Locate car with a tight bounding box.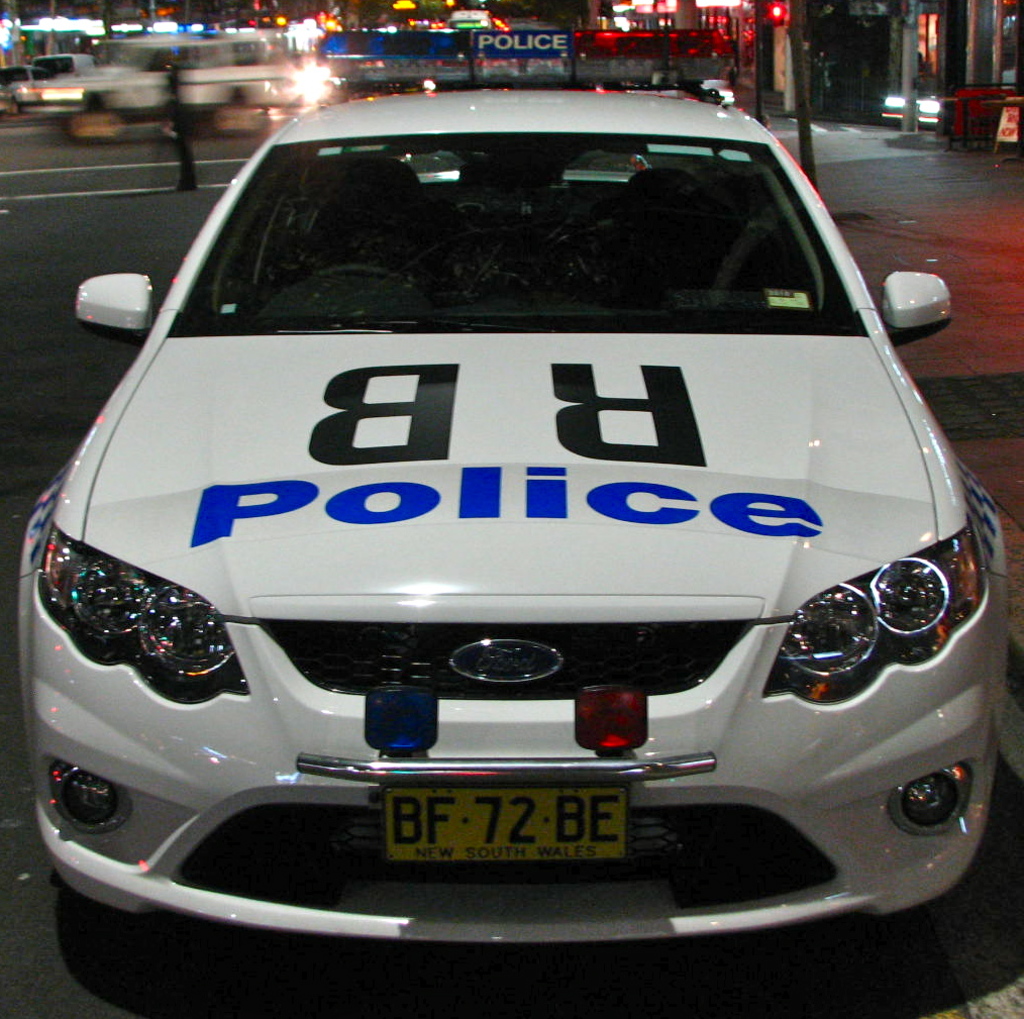
17 80 1009 953.
